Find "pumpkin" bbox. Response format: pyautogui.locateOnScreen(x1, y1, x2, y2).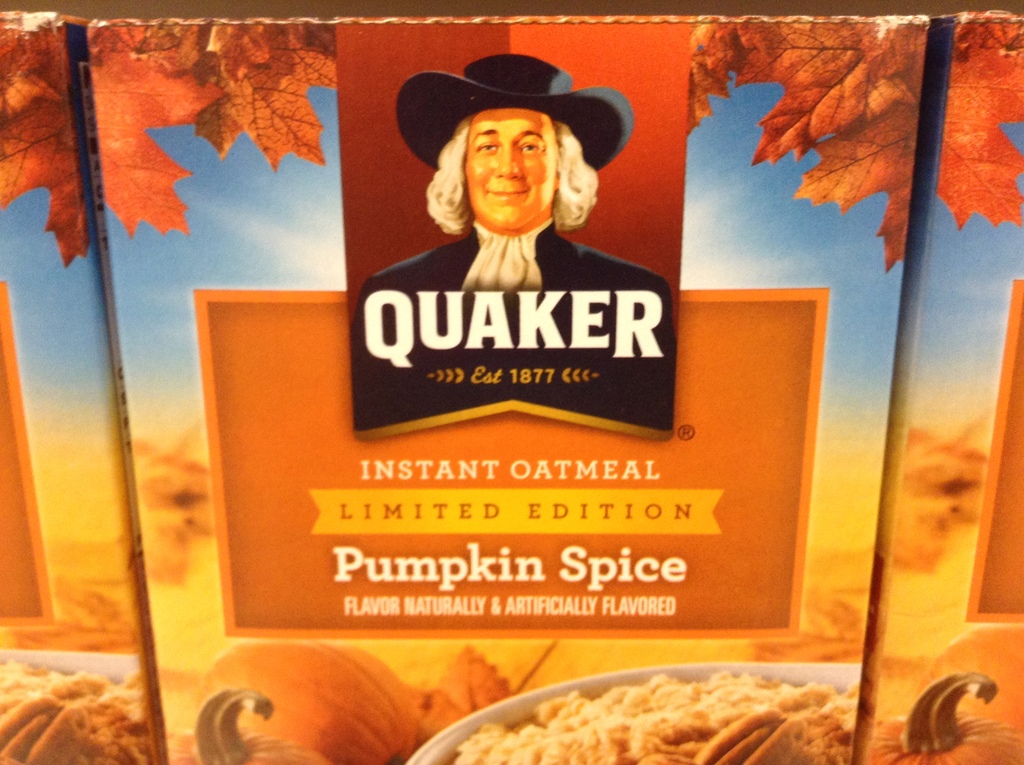
pyautogui.locateOnScreen(868, 670, 1023, 764).
